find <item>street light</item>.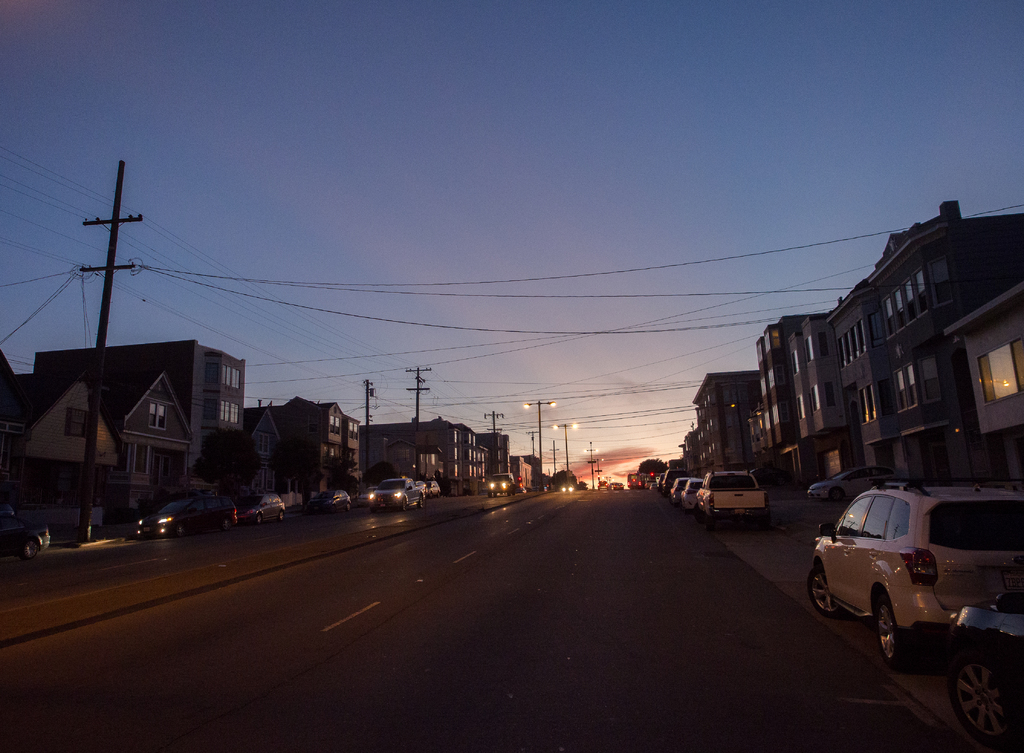
[x1=552, y1=423, x2=580, y2=491].
